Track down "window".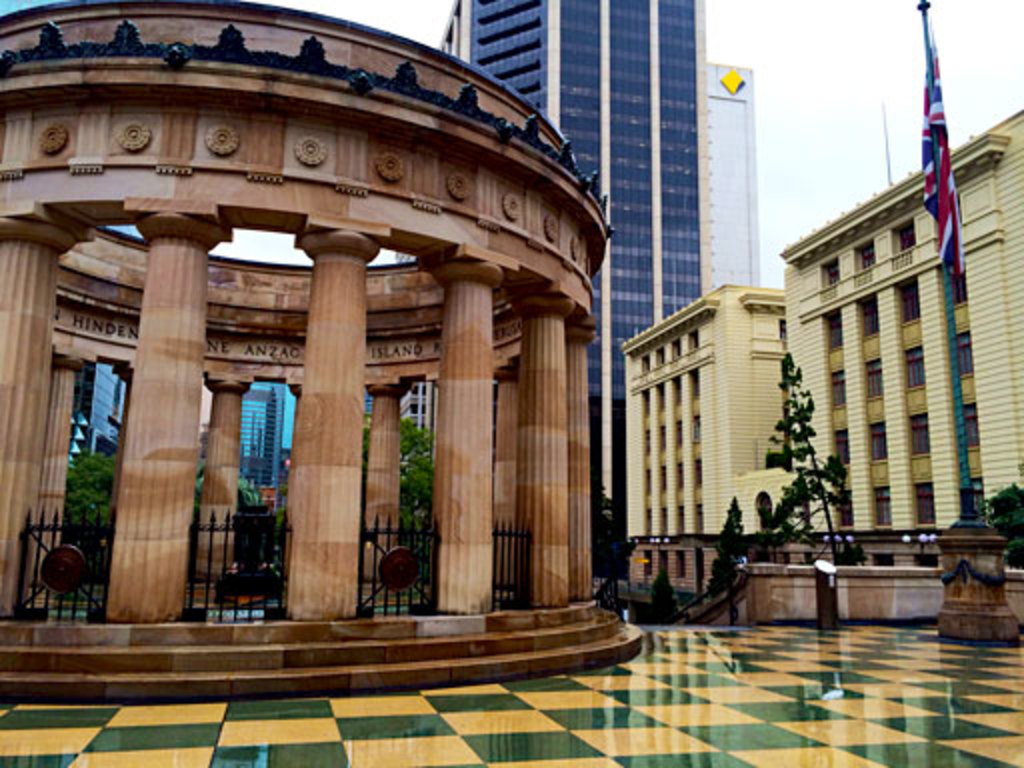
Tracked to (898,288,918,316).
